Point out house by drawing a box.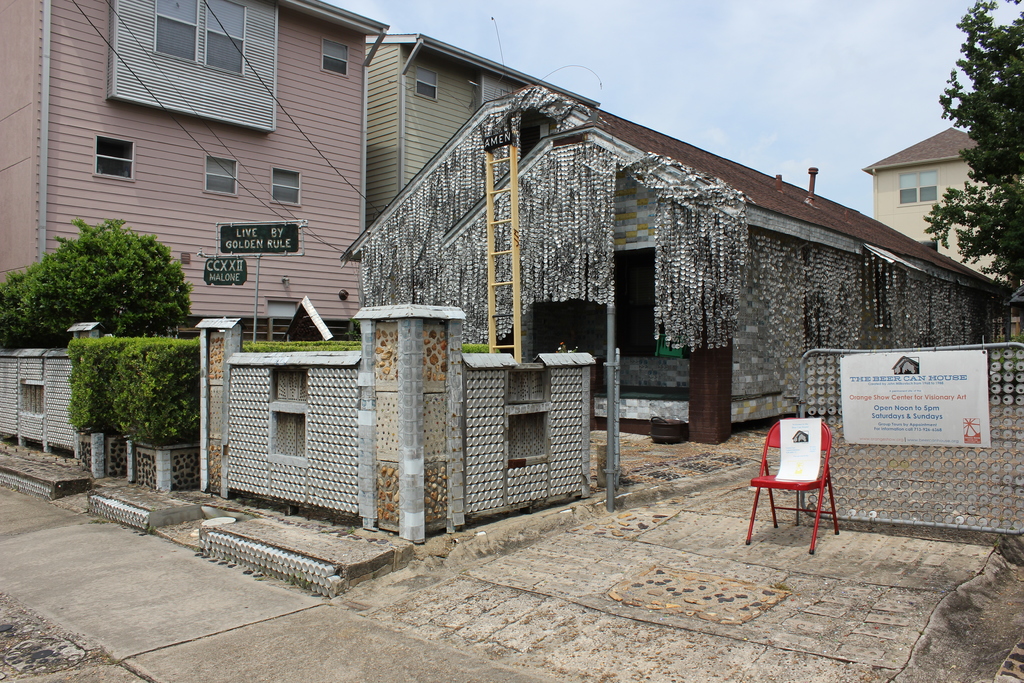
x1=342 y1=81 x2=1017 y2=444.
